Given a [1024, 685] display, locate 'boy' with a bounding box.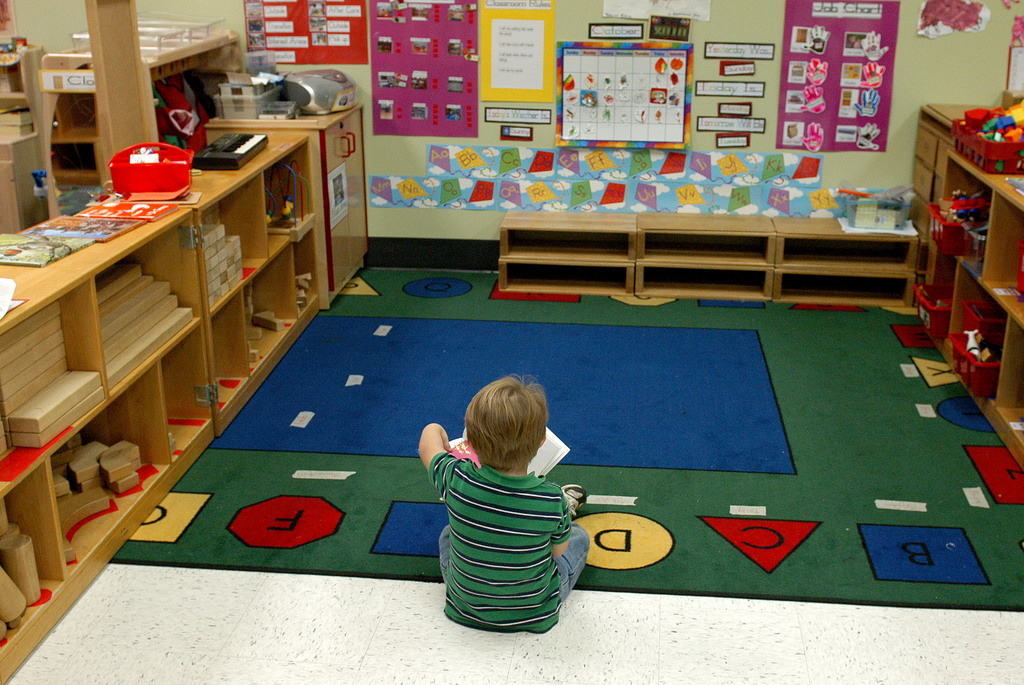
Located: (left=410, top=368, right=598, bottom=633).
